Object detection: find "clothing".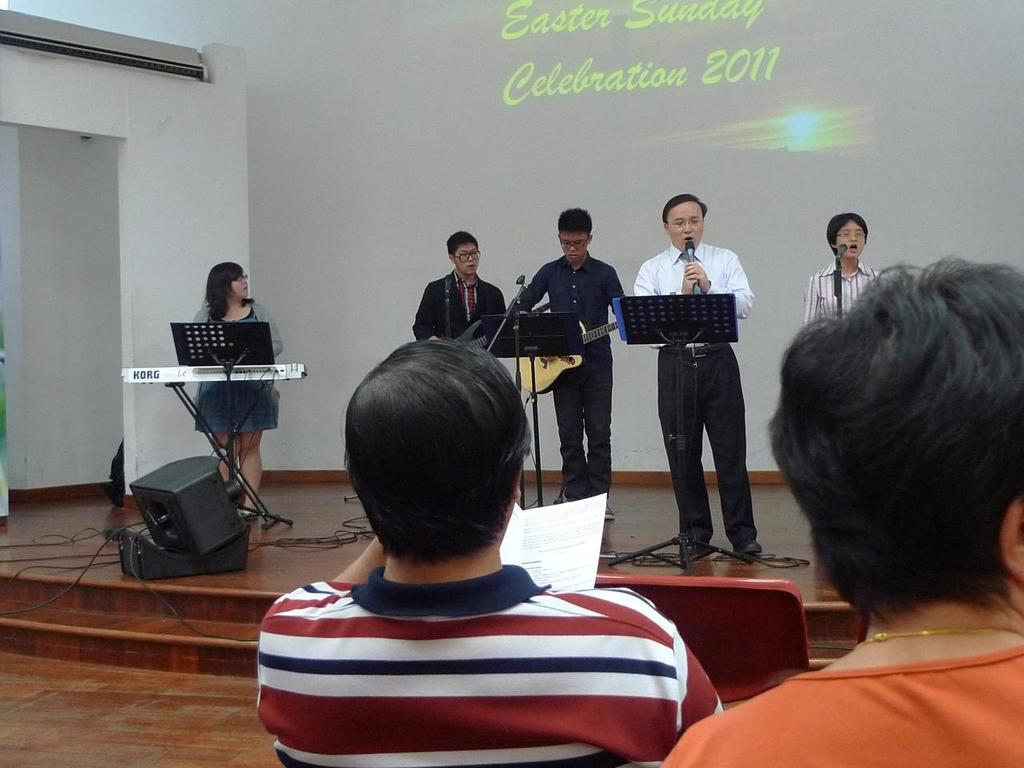
Rect(666, 649, 1023, 767).
